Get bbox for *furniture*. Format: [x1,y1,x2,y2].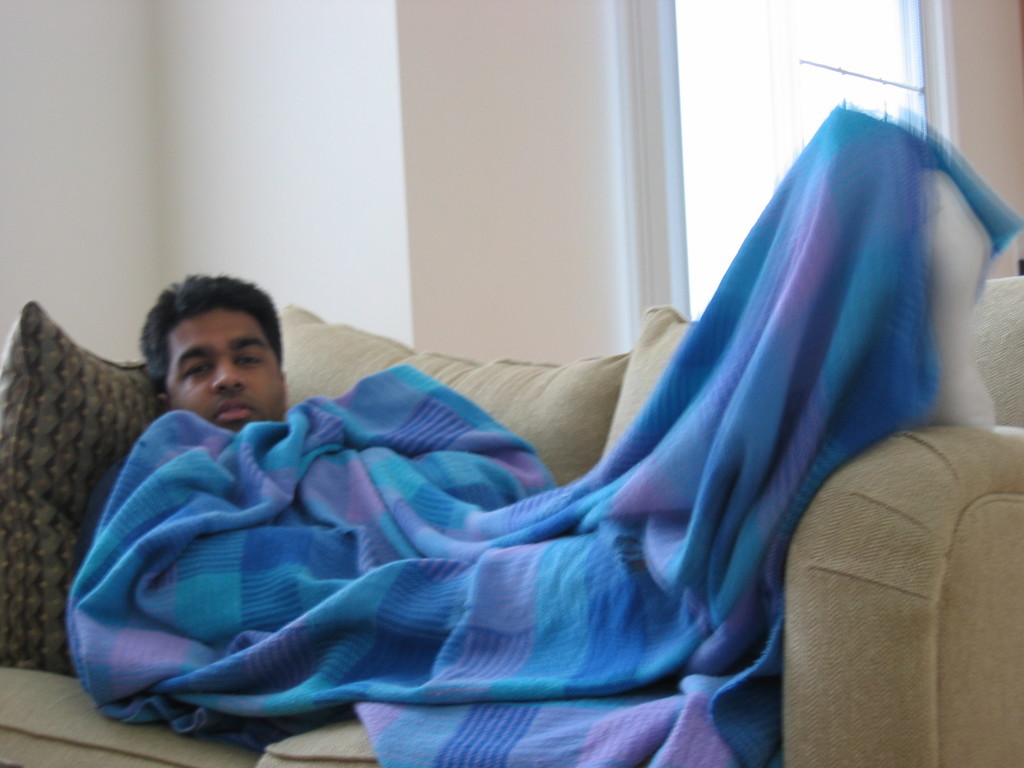
[0,274,1023,767].
